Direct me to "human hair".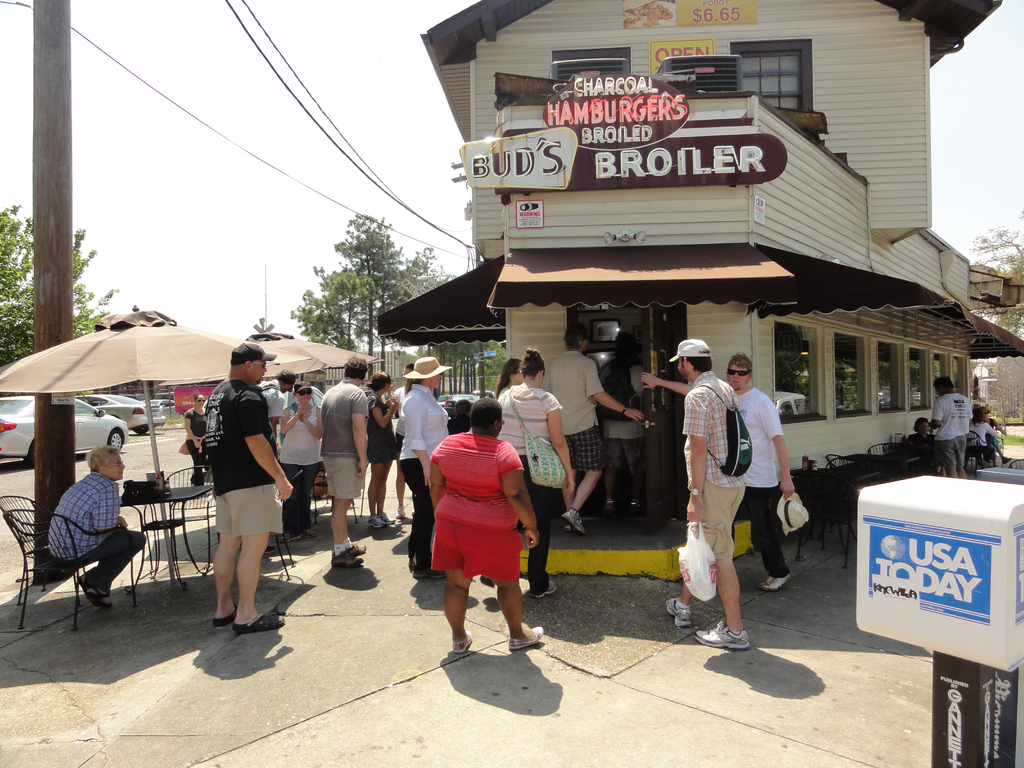
Direction: select_region(275, 371, 297, 385).
